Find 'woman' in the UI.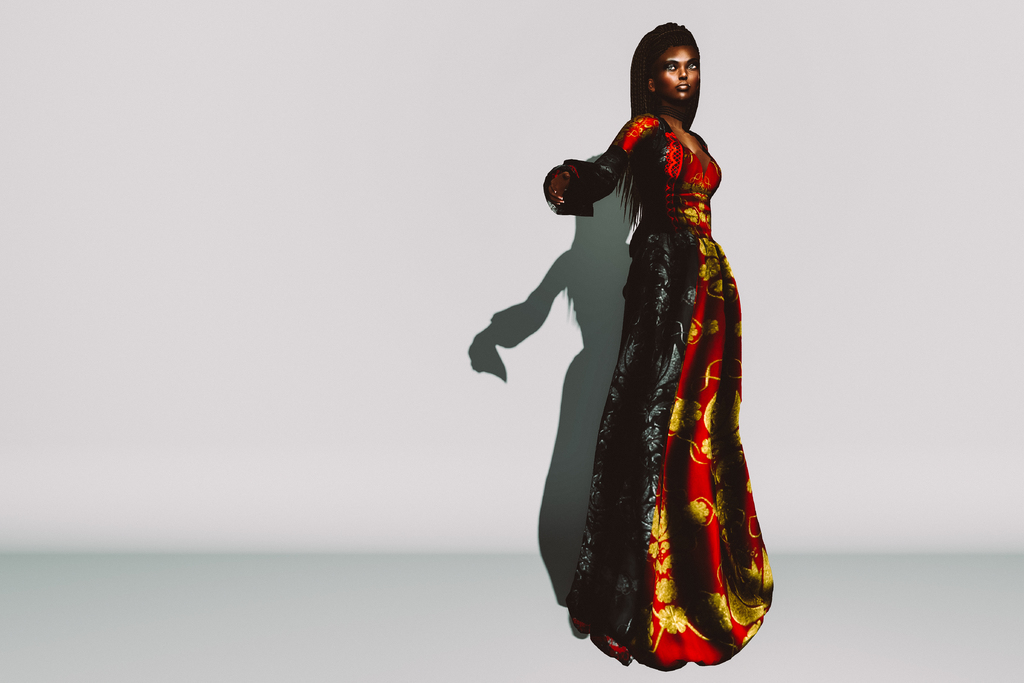
UI element at Rect(543, 22, 772, 669).
